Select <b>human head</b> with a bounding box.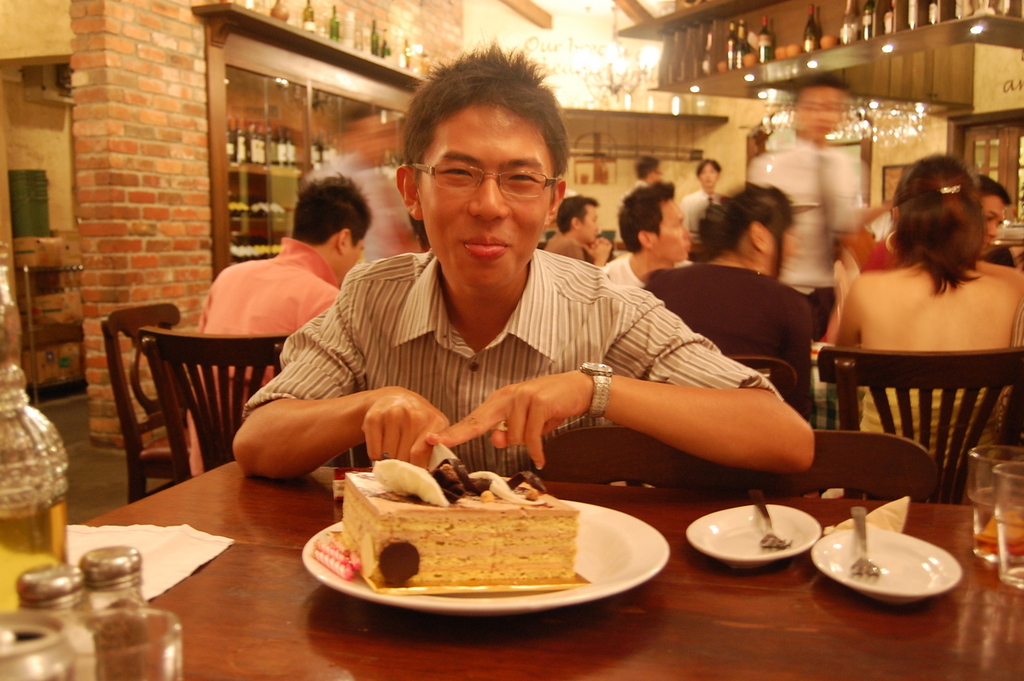
(392,62,560,262).
